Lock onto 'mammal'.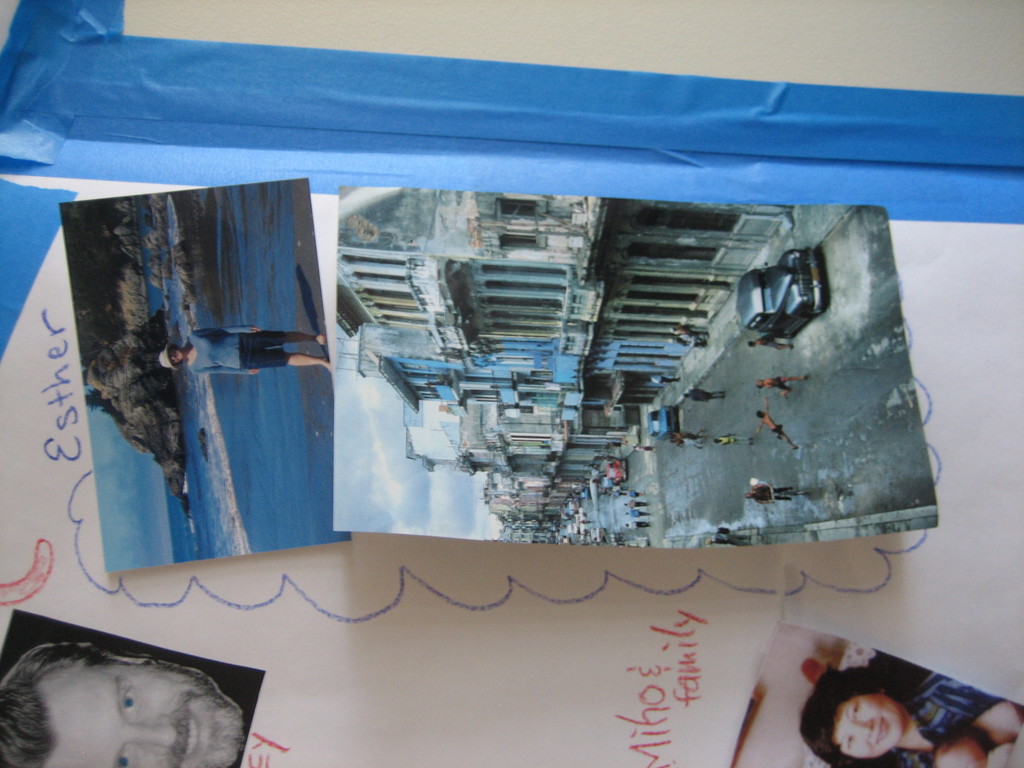
Locked: [x1=6, y1=634, x2=249, y2=767].
